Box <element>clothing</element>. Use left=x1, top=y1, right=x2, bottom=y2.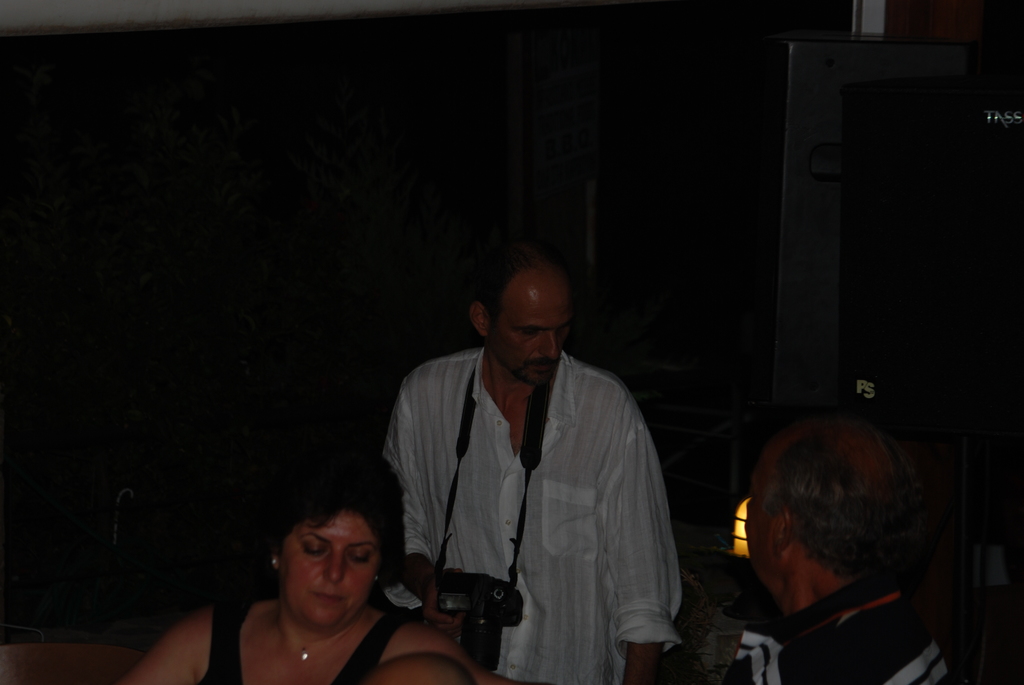
left=363, top=306, right=694, bottom=673.
